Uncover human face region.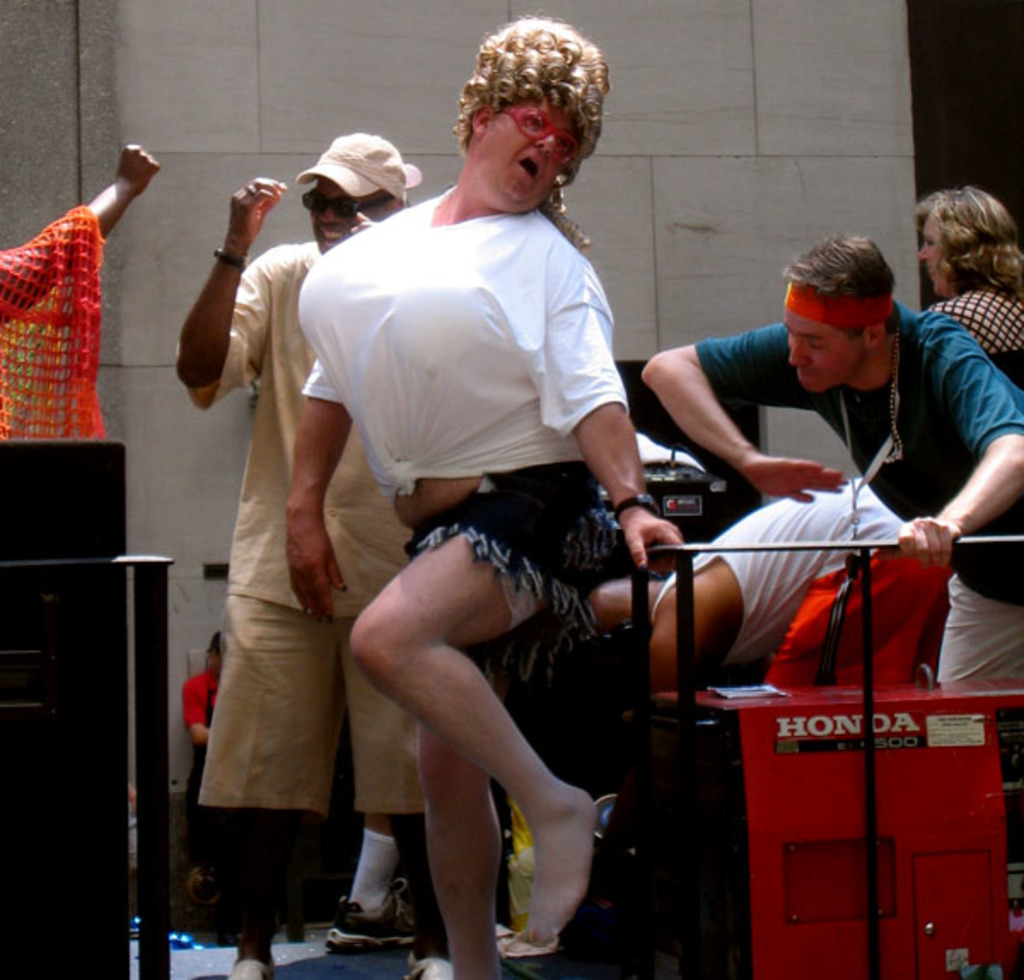
Uncovered: {"left": 782, "top": 311, "right": 864, "bottom": 389}.
